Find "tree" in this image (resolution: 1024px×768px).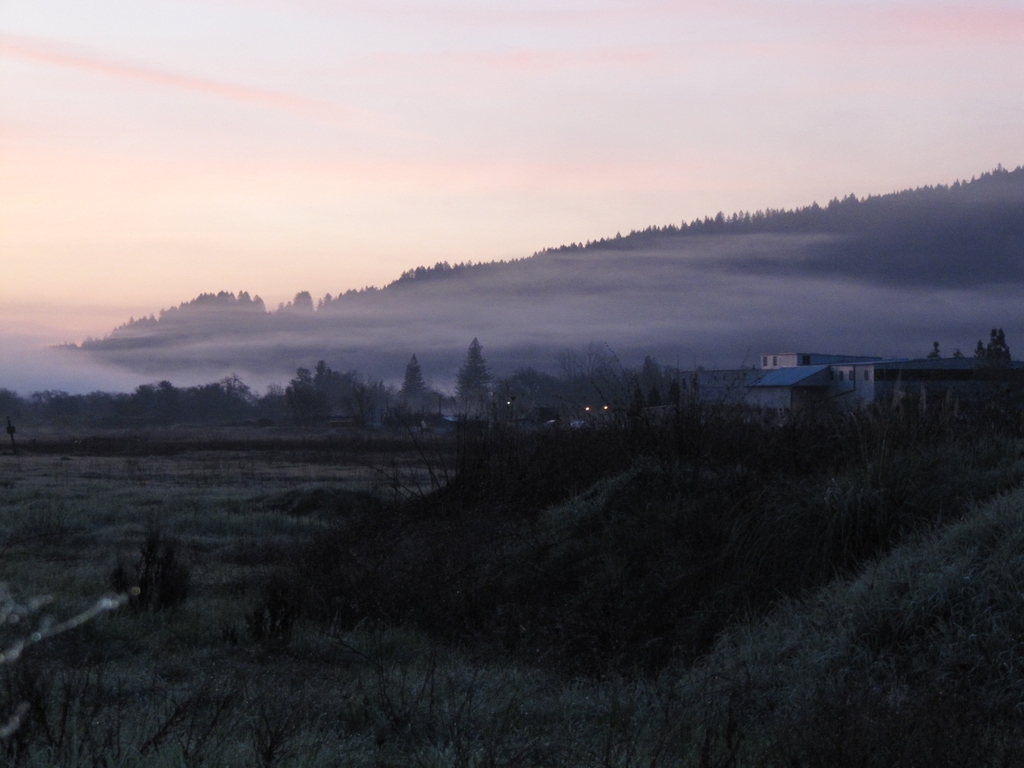
434, 340, 525, 432.
